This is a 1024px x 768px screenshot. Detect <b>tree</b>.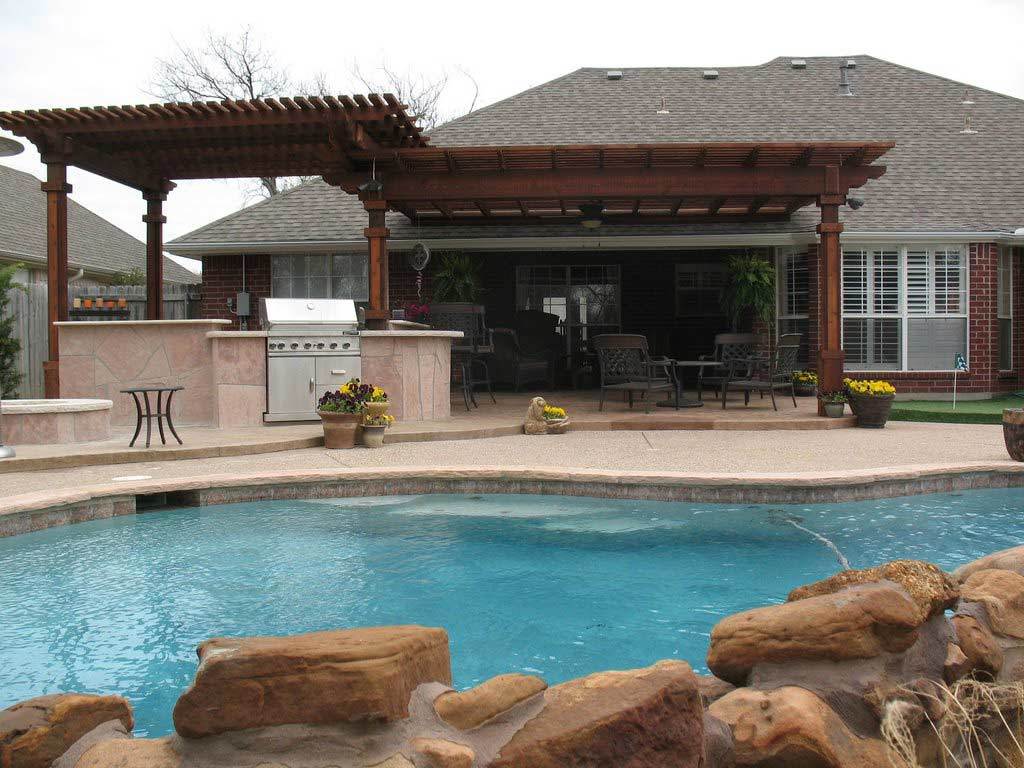
[280, 42, 477, 186].
